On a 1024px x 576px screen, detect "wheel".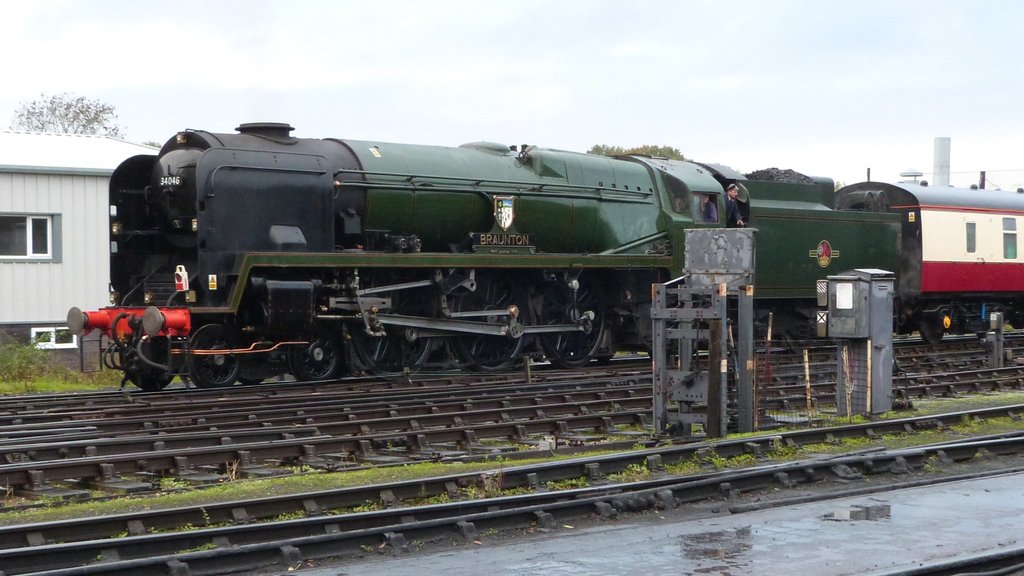
box=[538, 281, 606, 369].
